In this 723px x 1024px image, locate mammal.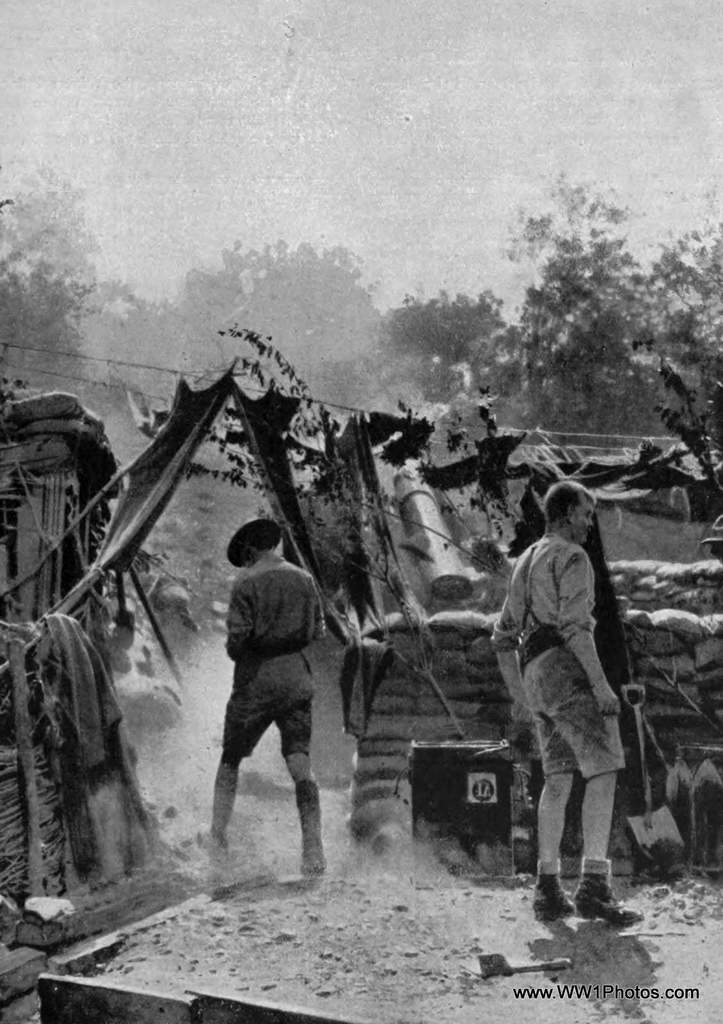
Bounding box: 504 496 646 903.
